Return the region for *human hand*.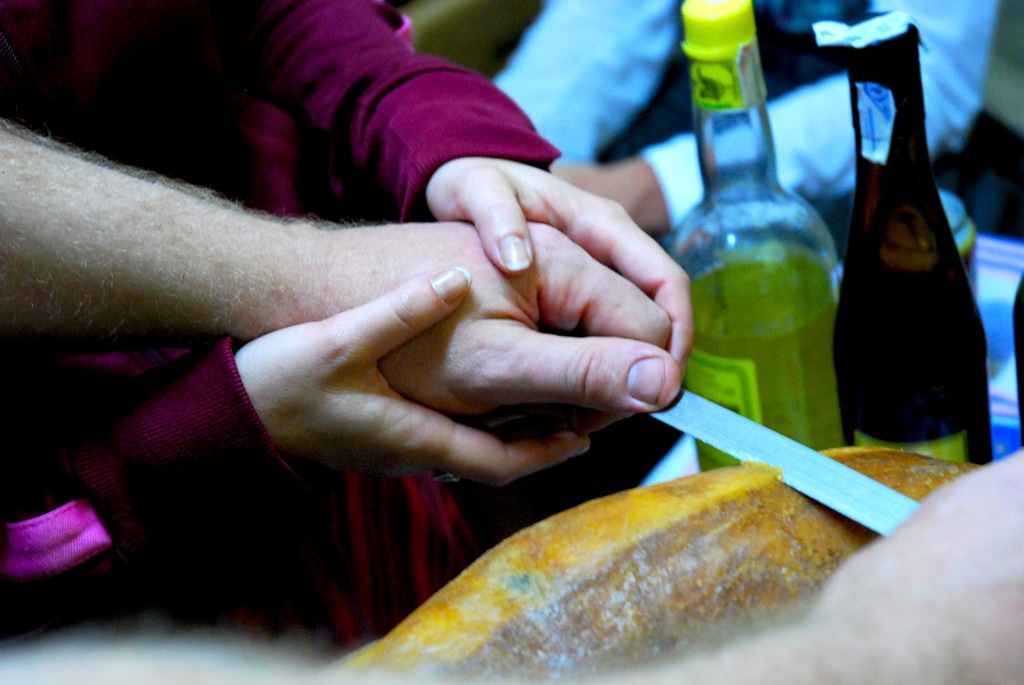
<box>233,262,589,488</box>.
